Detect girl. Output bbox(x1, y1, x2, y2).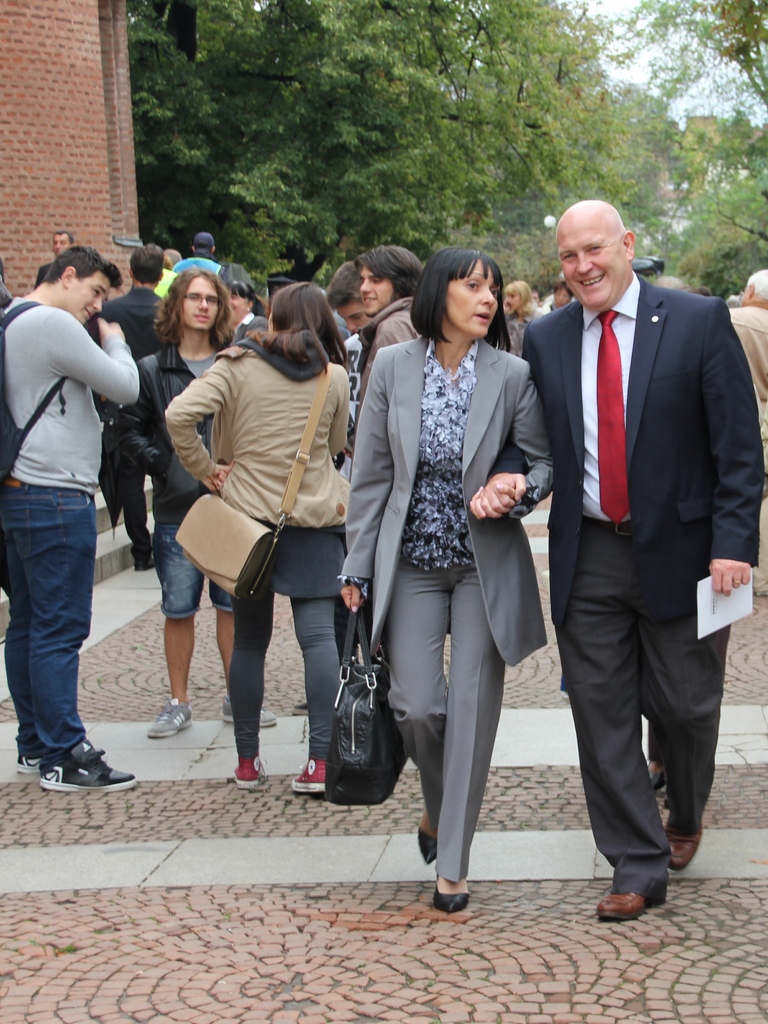
bbox(334, 252, 551, 906).
